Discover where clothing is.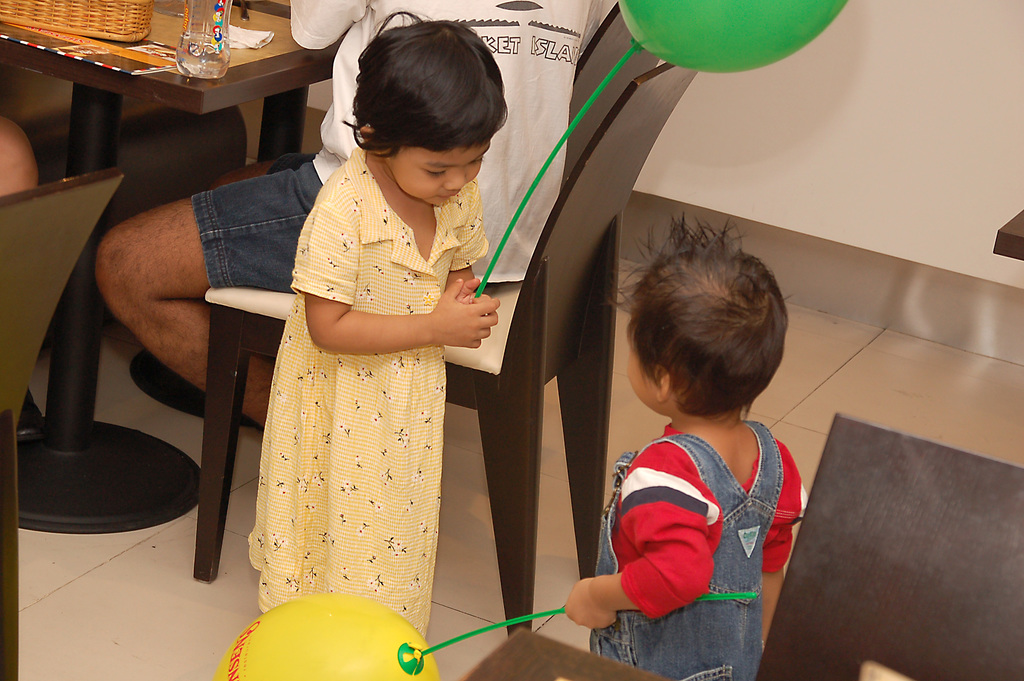
Discovered at <region>189, 0, 604, 293</region>.
